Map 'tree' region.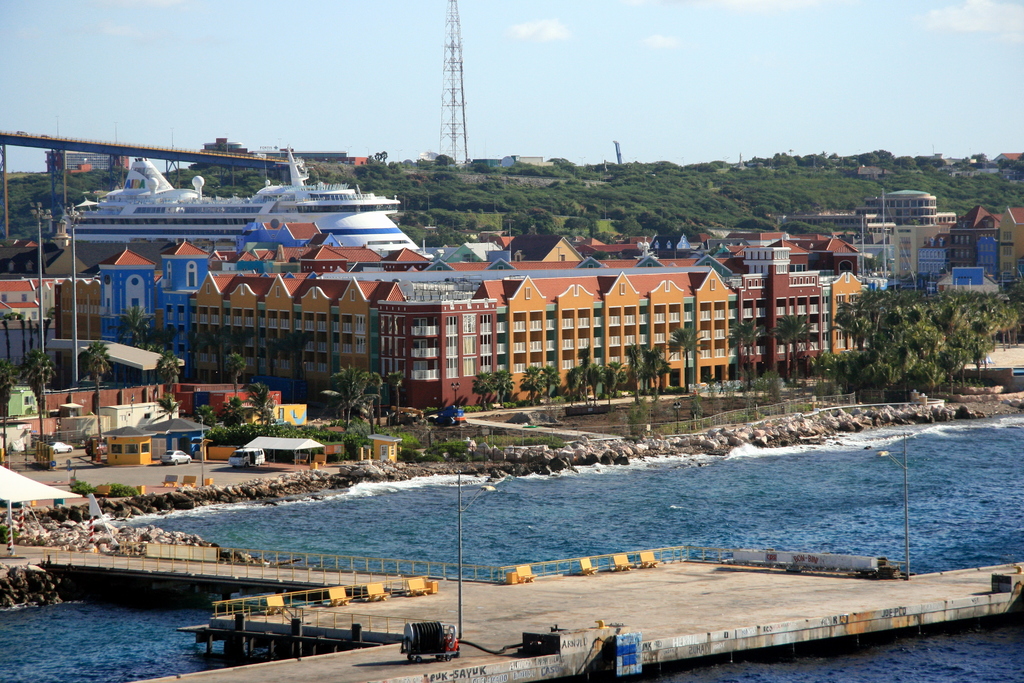
Mapped to box(1002, 300, 1023, 350).
